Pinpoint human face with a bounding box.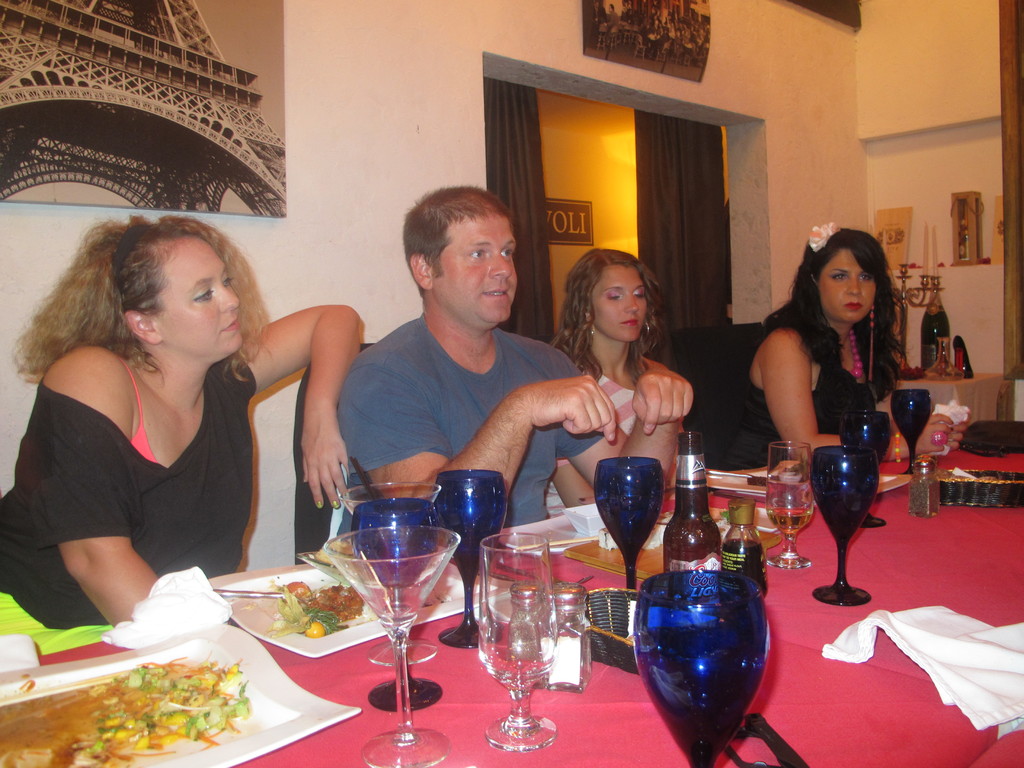
[left=579, top=262, right=650, bottom=346].
